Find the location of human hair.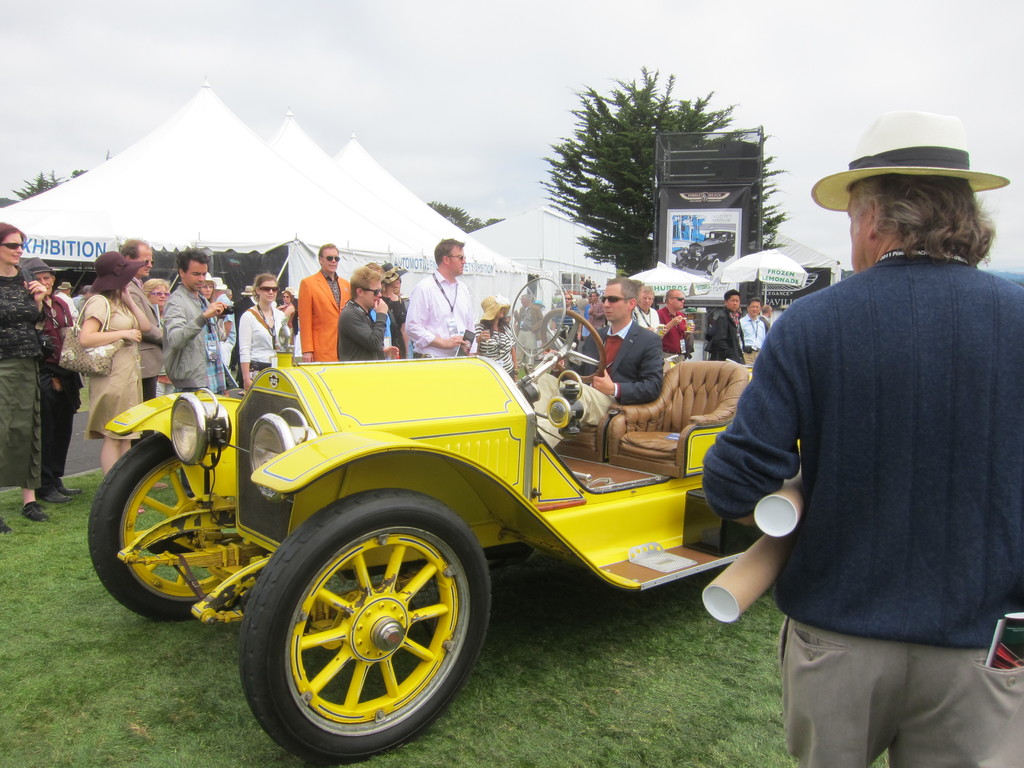
Location: <box>747,296,763,305</box>.
